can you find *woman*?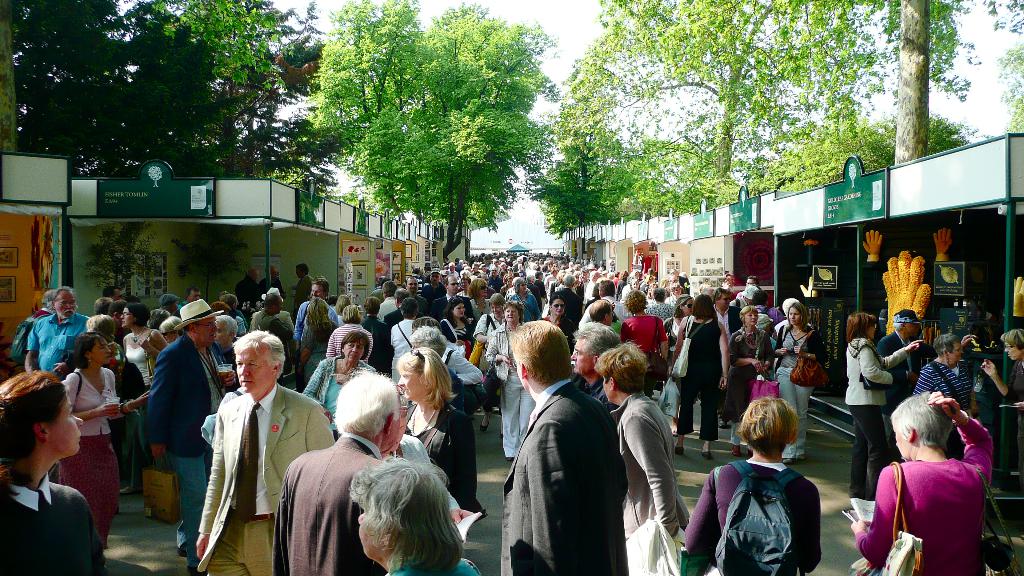
Yes, bounding box: region(846, 311, 924, 499).
